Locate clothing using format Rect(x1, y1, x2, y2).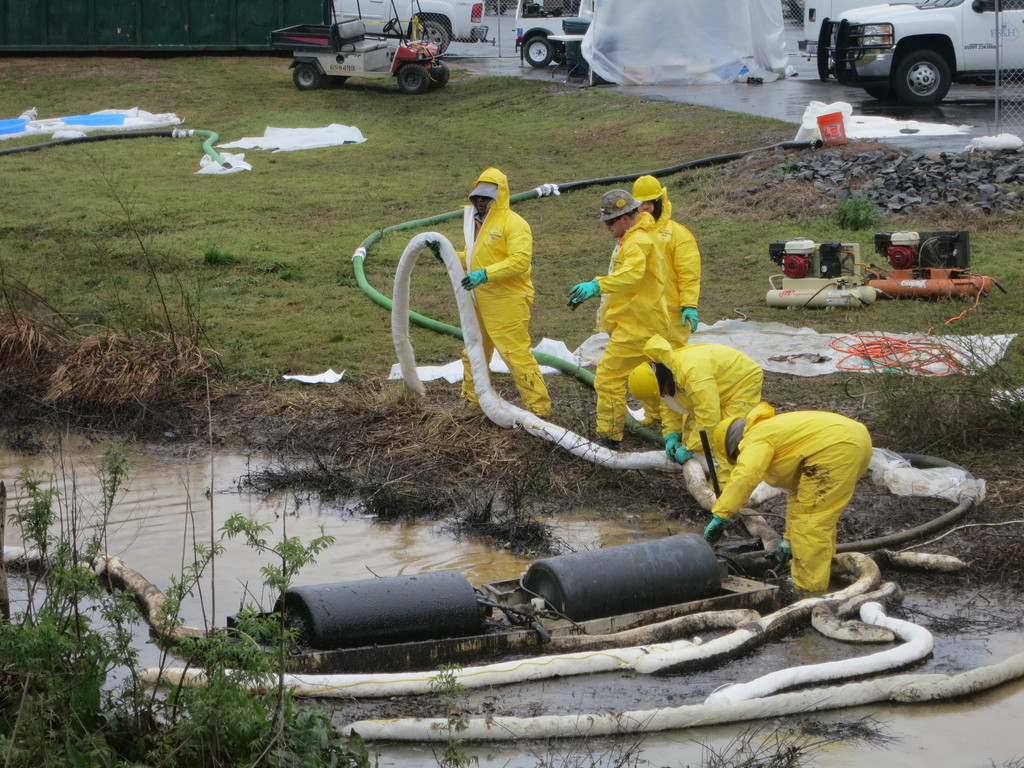
Rect(662, 342, 764, 452).
